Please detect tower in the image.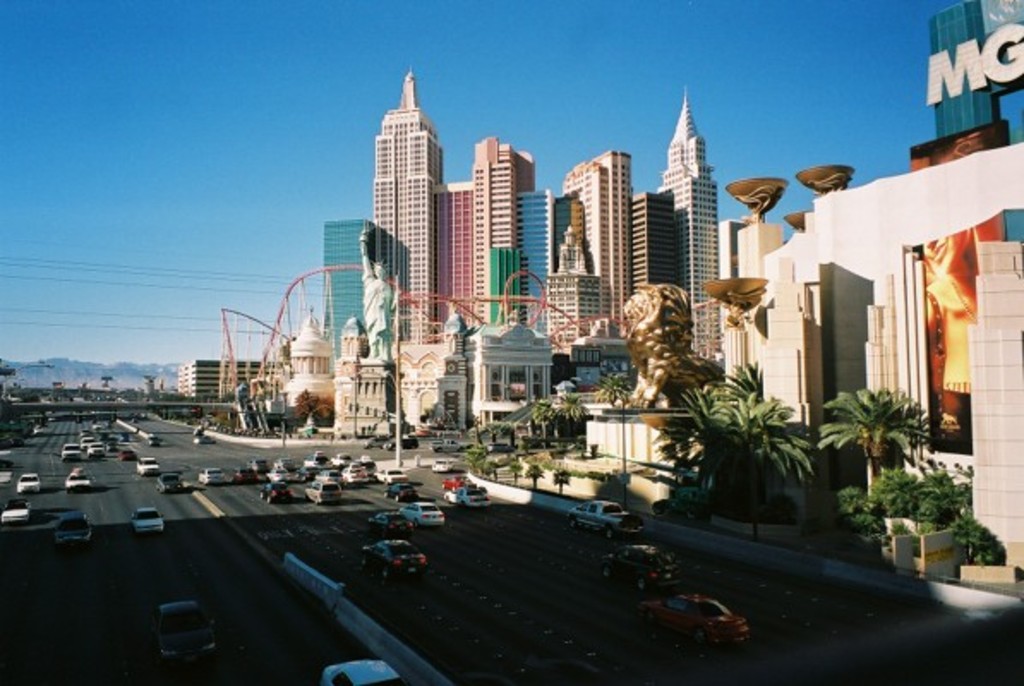
557 146 631 324.
